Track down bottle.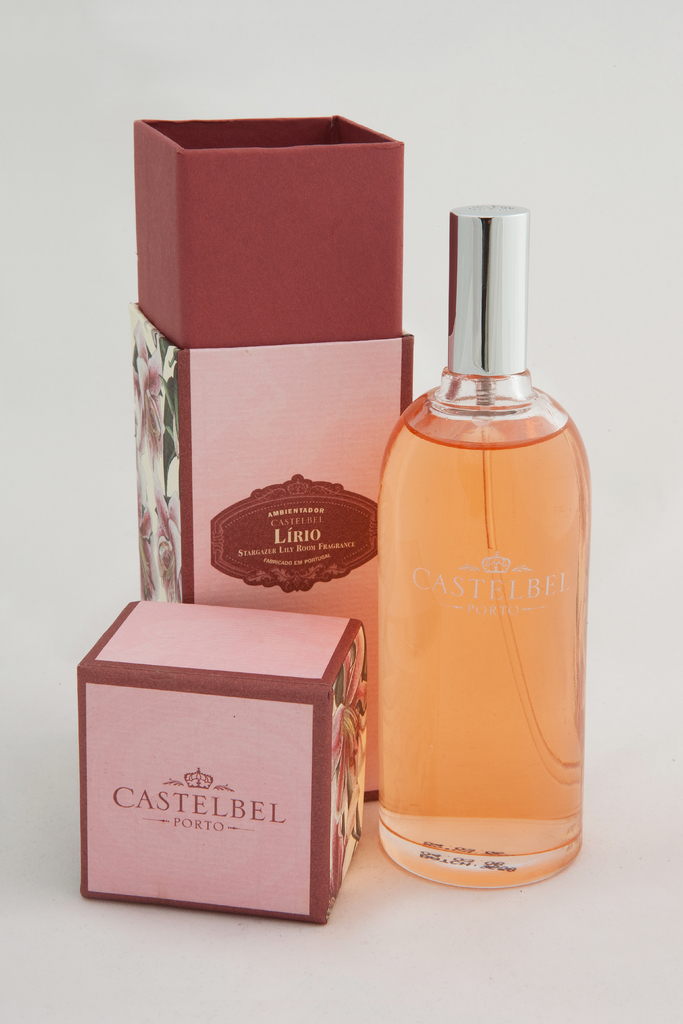
Tracked to <bbox>372, 206, 583, 888</bbox>.
